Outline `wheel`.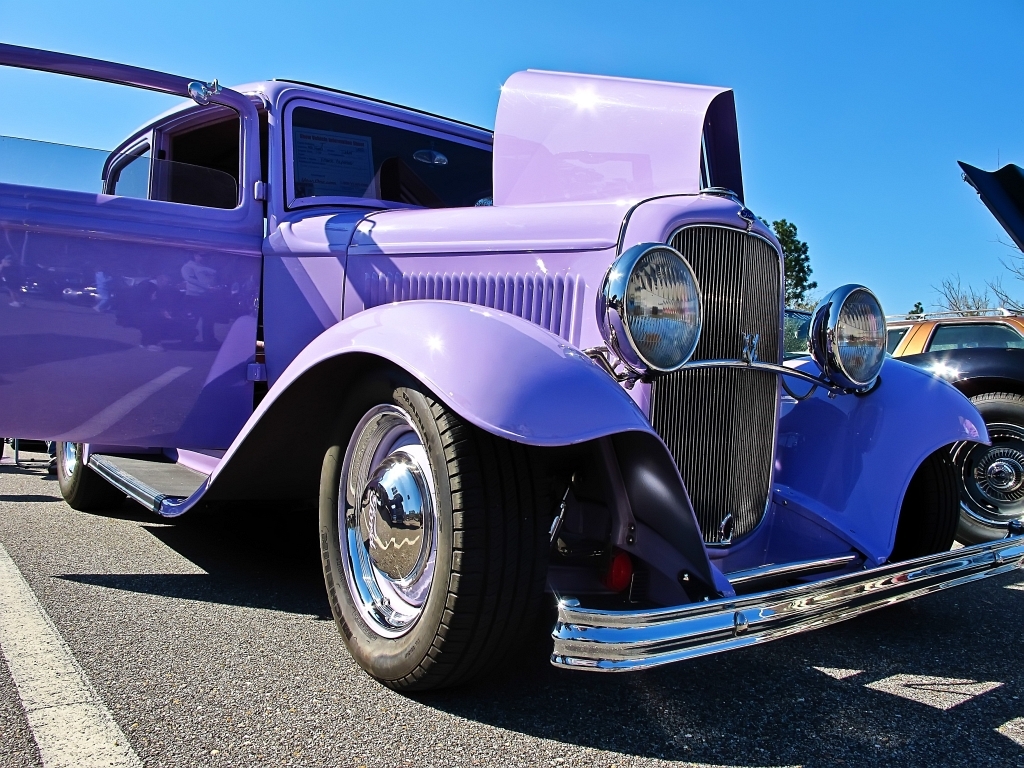
Outline: bbox(49, 438, 142, 519).
